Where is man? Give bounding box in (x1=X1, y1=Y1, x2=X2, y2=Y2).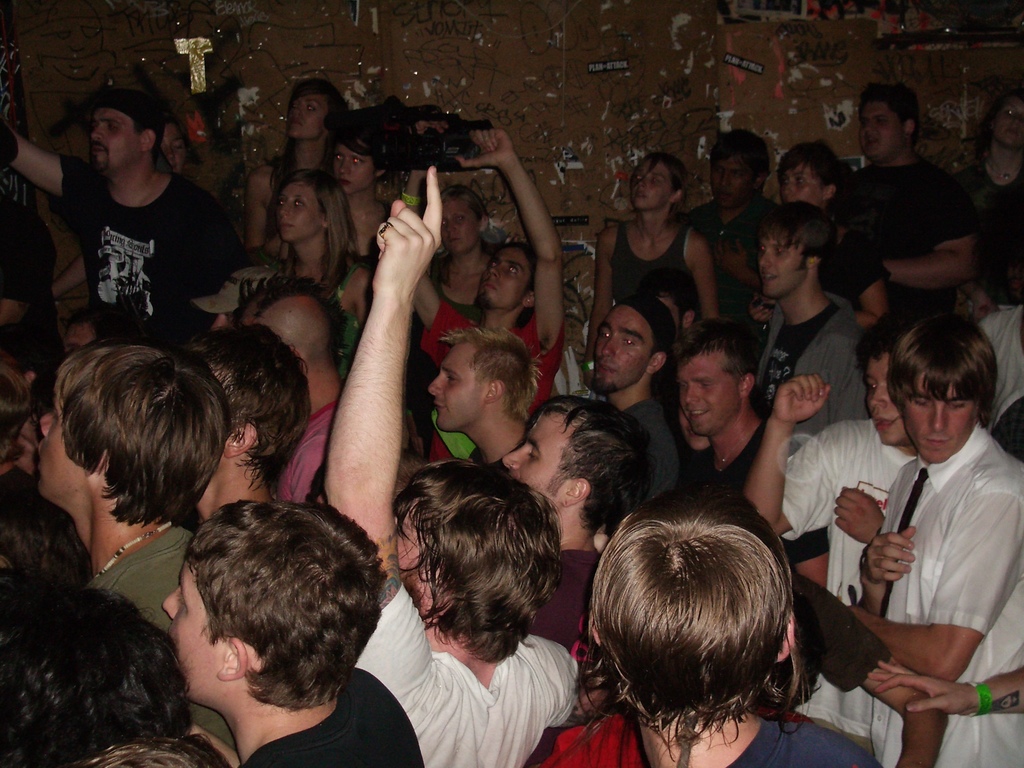
(x1=186, y1=317, x2=316, y2=541).
